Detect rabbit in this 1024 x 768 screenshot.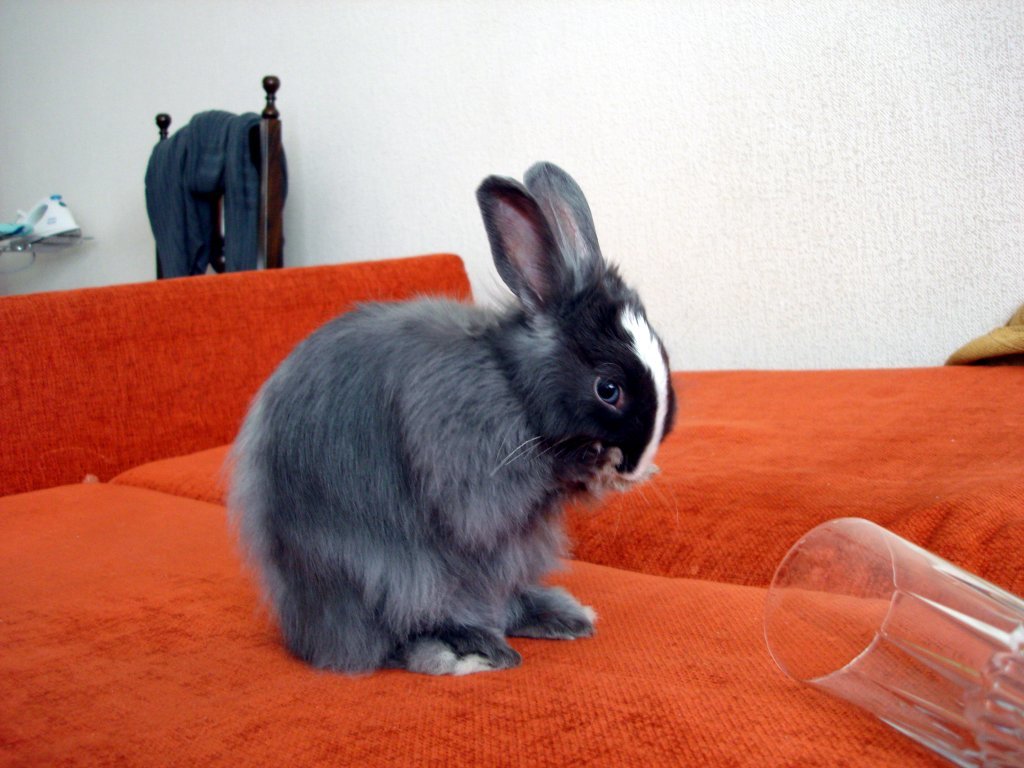
Detection: [x1=219, y1=160, x2=676, y2=676].
